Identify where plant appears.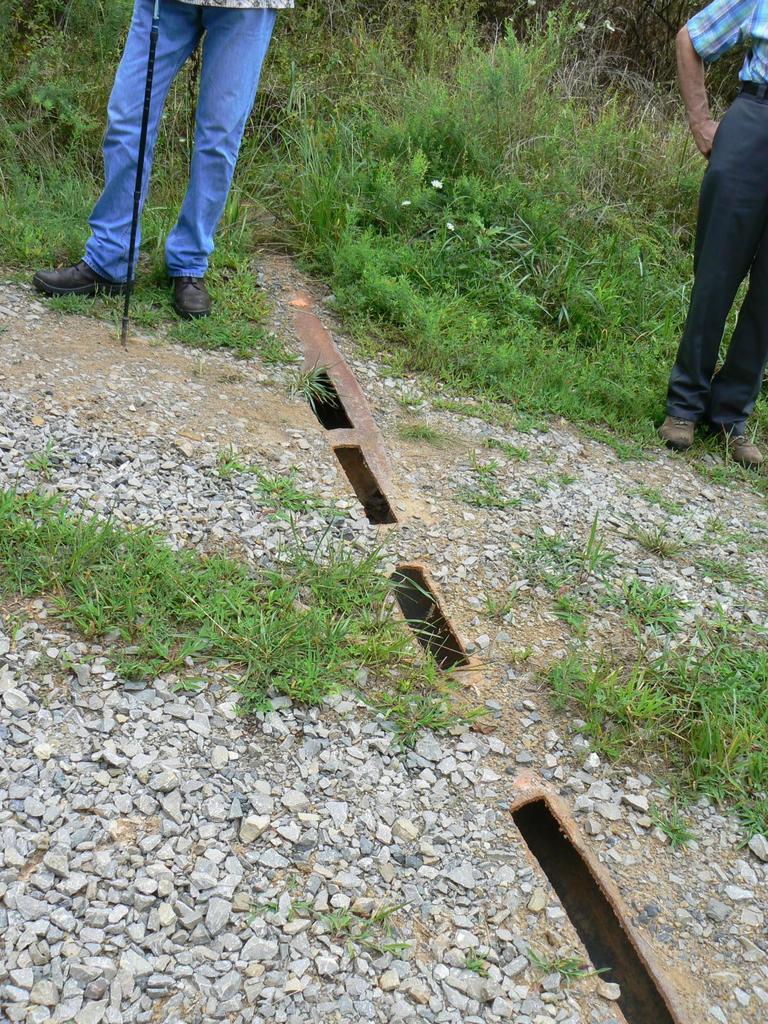
Appears at {"left": 286, "top": 353, "right": 333, "bottom": 409}.
